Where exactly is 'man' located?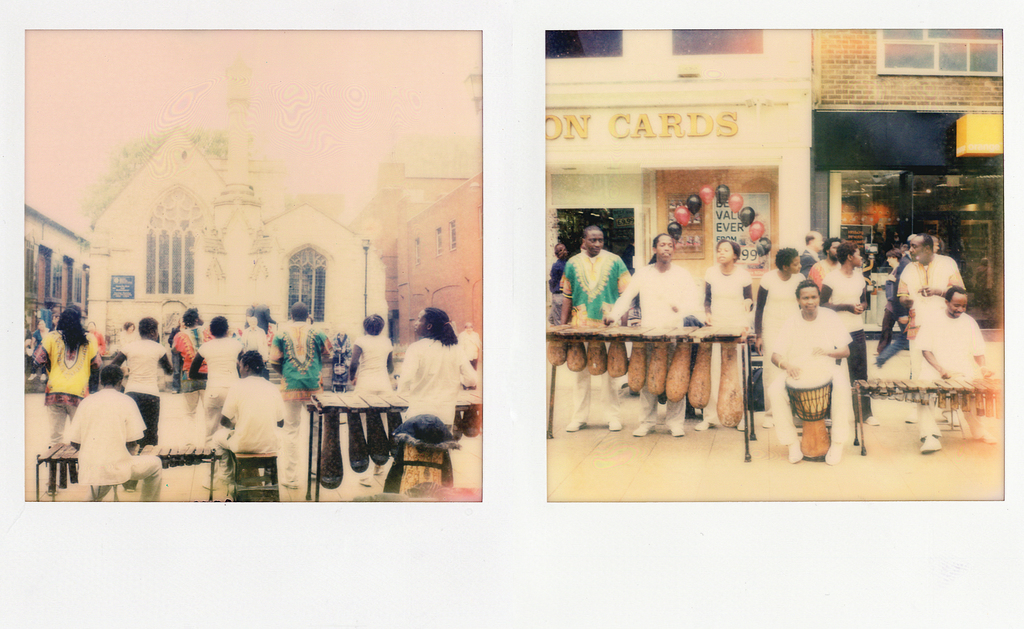
Its bounding box is pyautogui.locateOnScreen(563, 219, 640, 339).
